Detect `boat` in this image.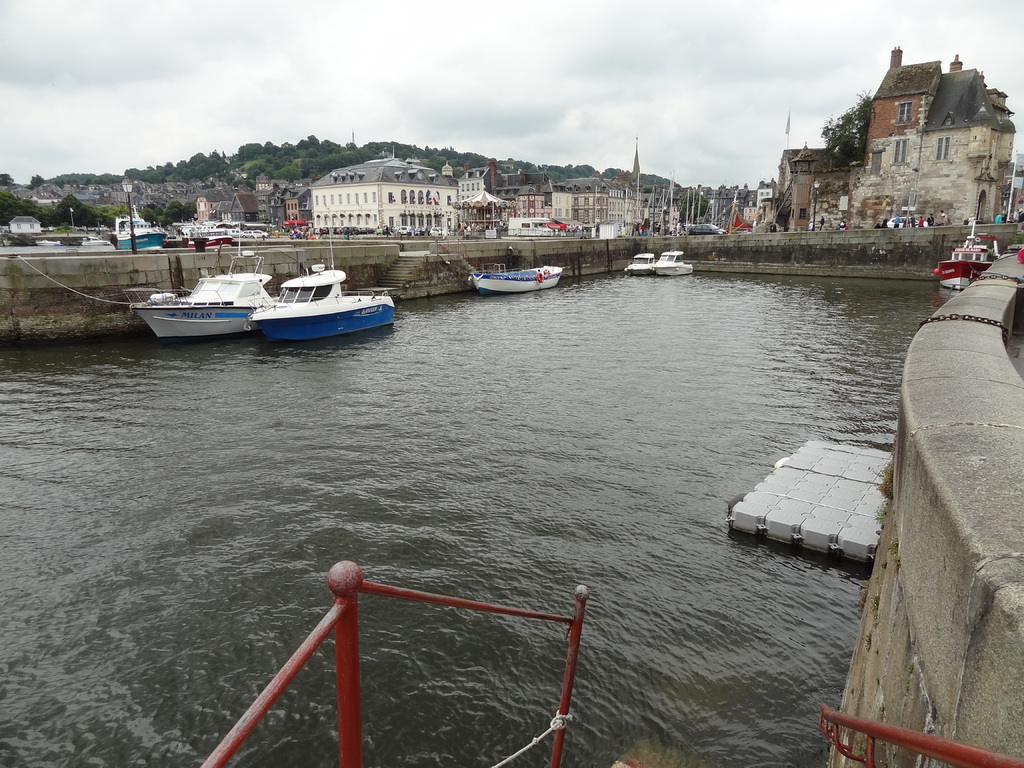
Detection: [467,262,562,299].
